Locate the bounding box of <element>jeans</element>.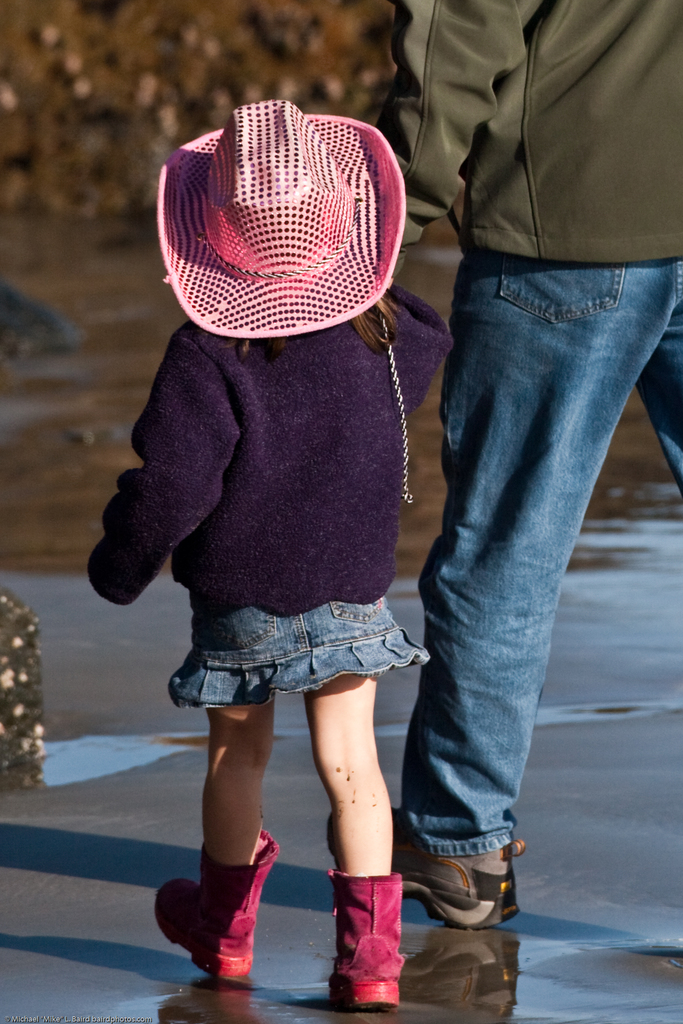
Bounding box: 377 227 670 927.
